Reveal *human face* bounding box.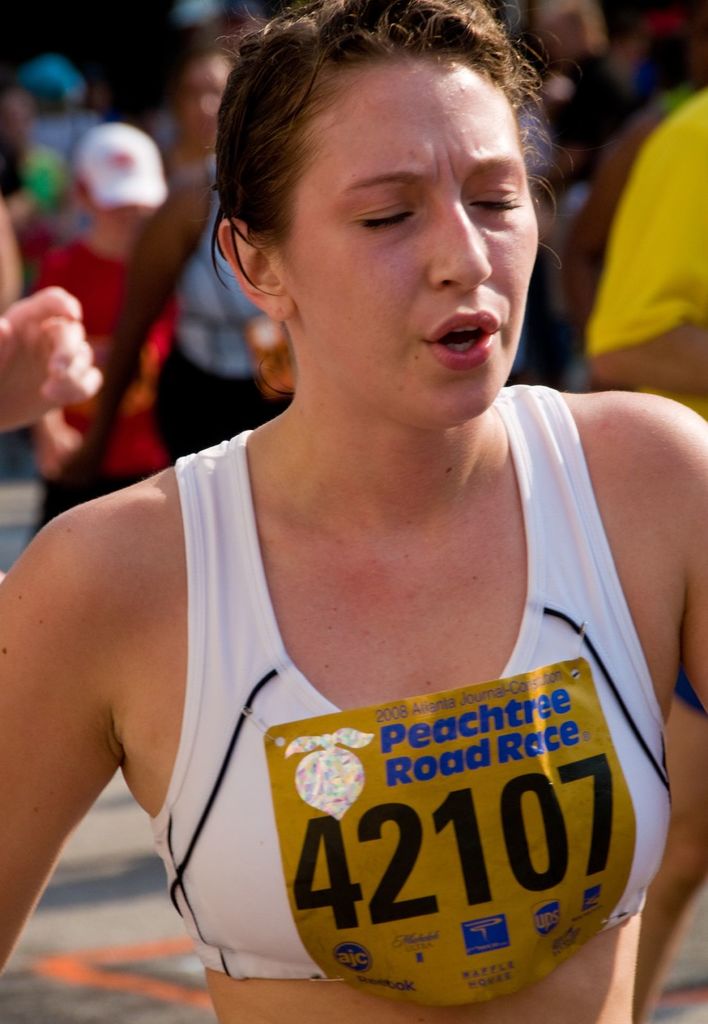
Revealed: locate(284, 61, 547, 420).
